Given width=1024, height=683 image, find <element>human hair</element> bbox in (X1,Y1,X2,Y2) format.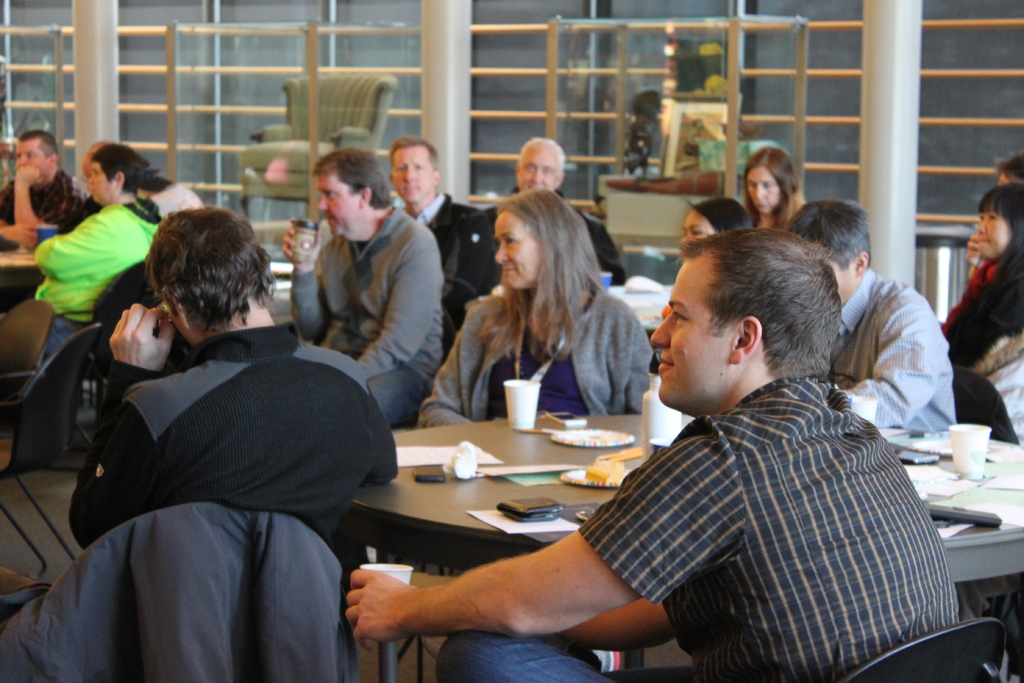
(145,210,268,337).
